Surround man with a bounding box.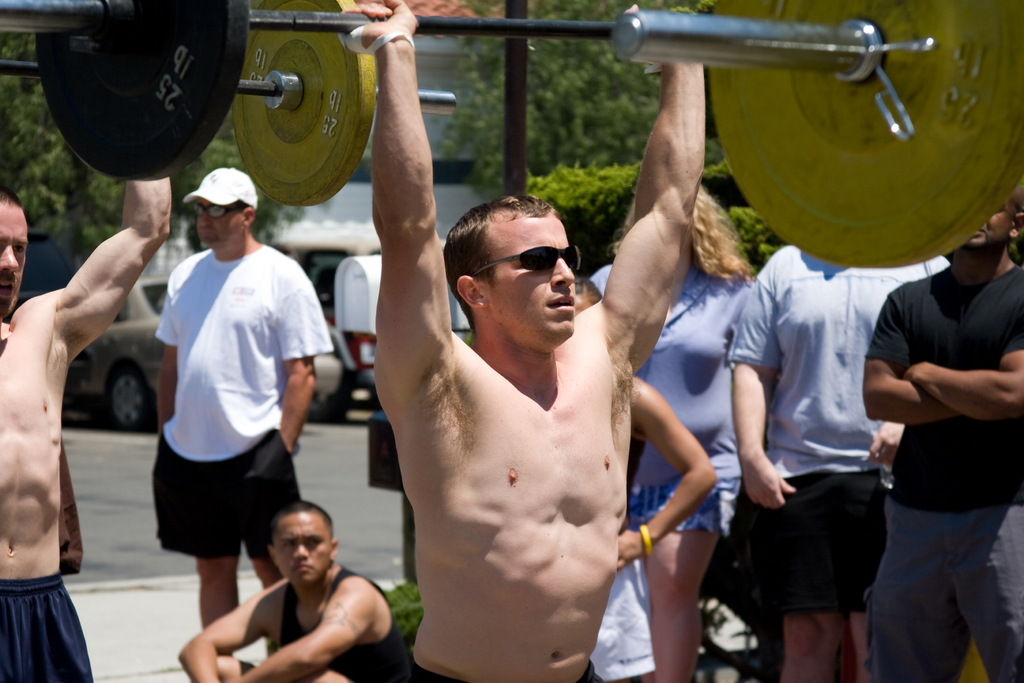
box(728, 247, 950, 682).
